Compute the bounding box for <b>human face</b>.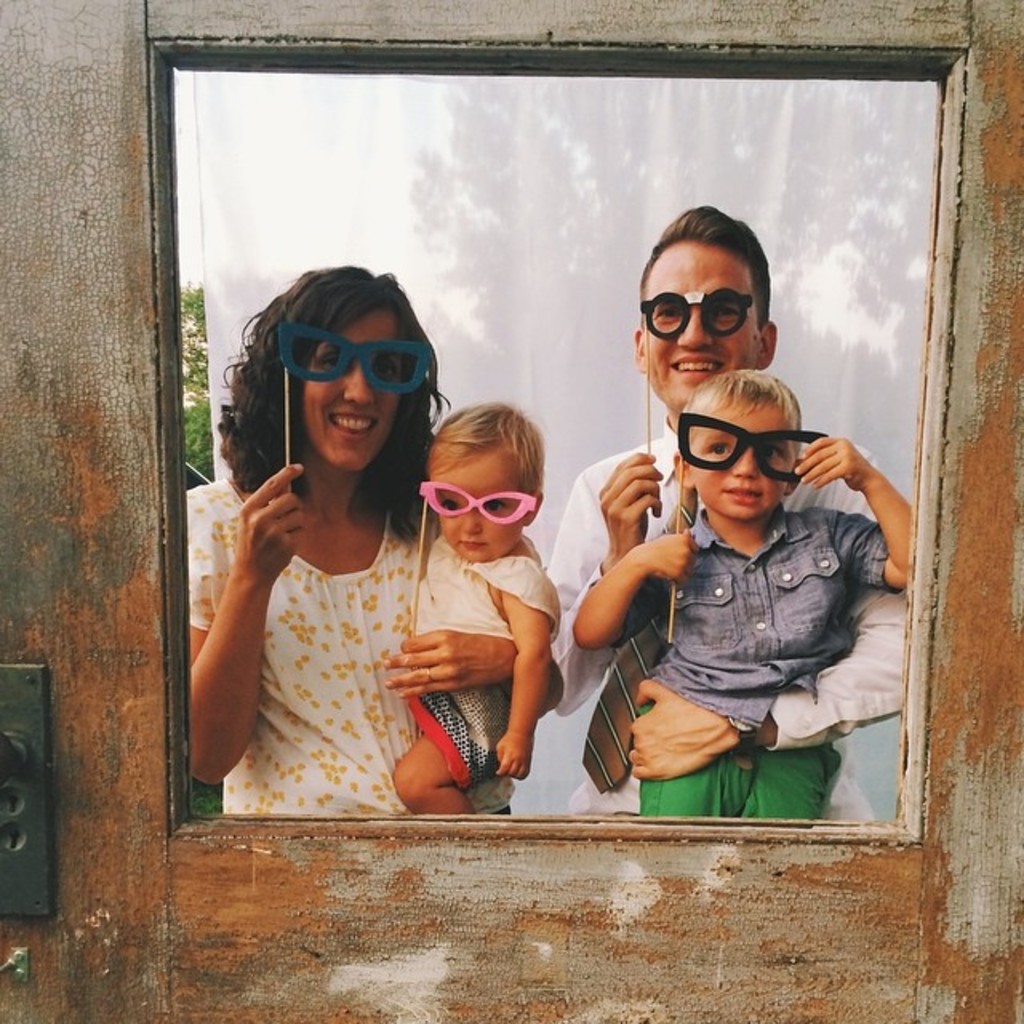
301,310,402,474.
